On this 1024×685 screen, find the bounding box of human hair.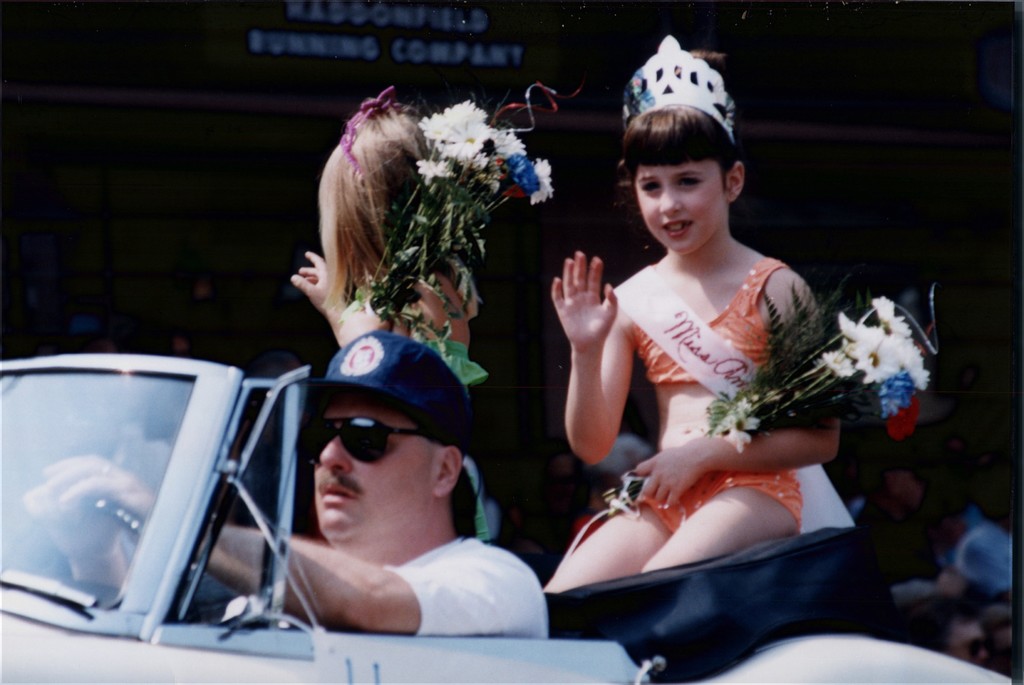
Bounding box: {"x1": 620, "y1": 49, "x2": 746, "y2": 199}.
